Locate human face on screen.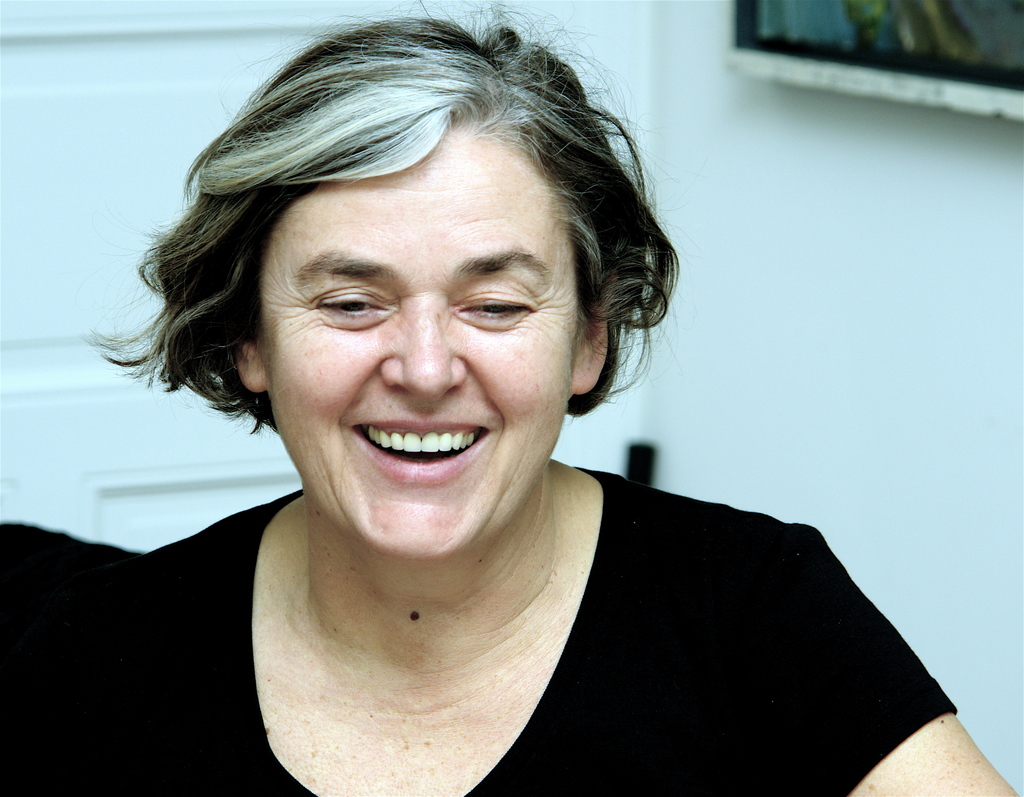
On screen at (x1=266, y1=127, x2=569, y2=556).
